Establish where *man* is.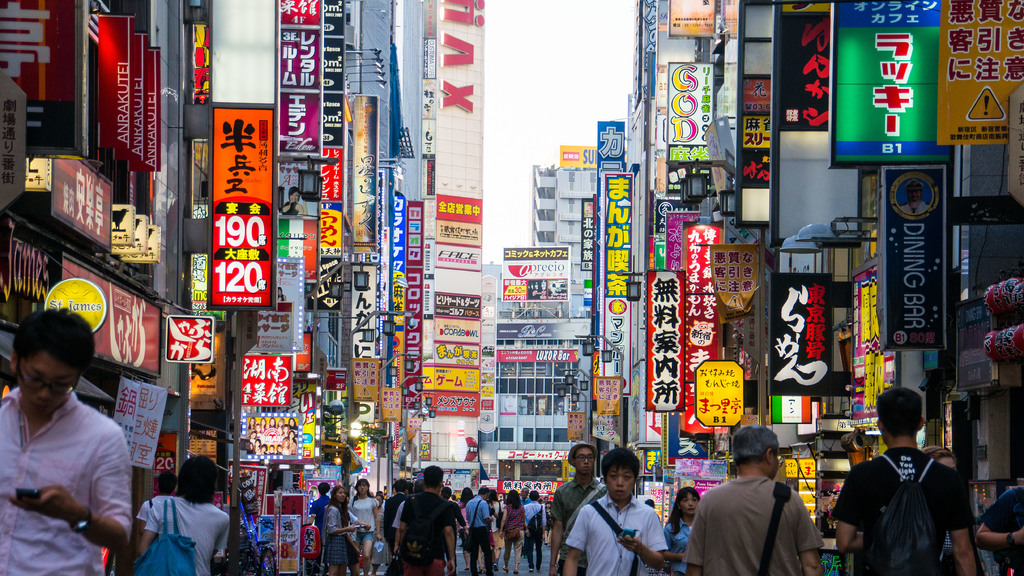
Established at [397, 463, 455, 575].
